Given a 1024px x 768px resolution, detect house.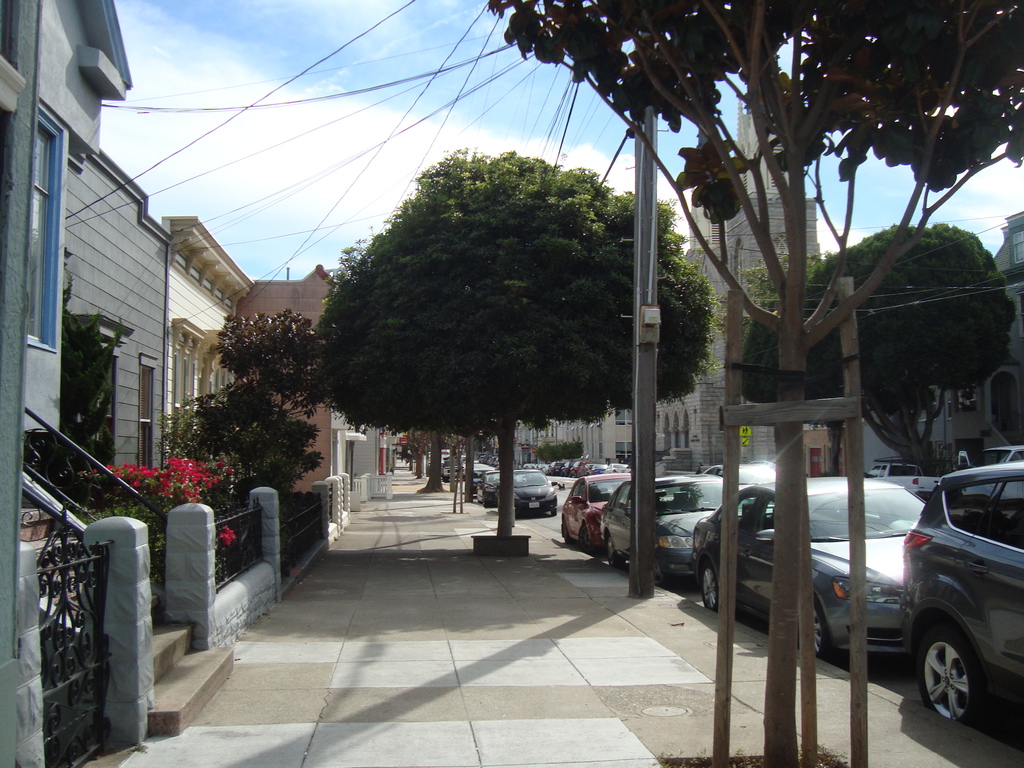
l=156, t=229, r=262, b=512.
